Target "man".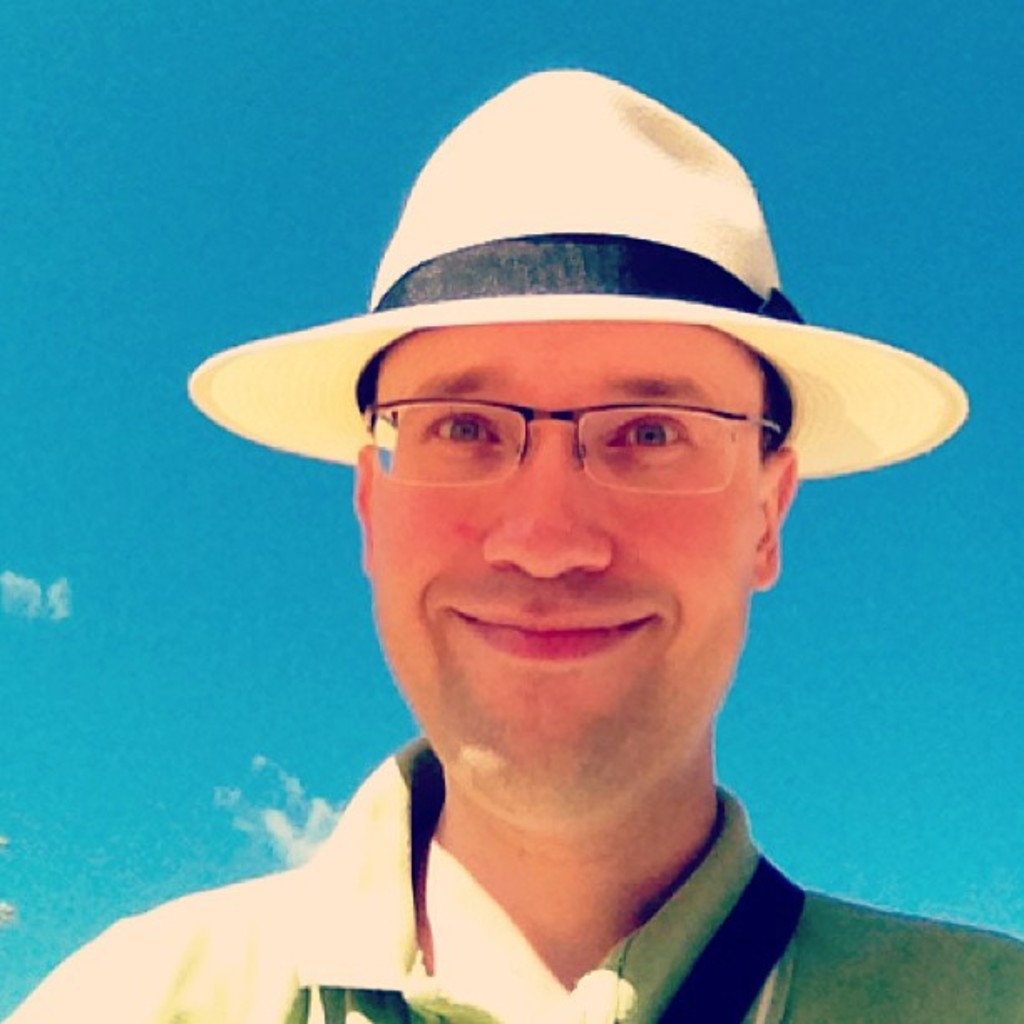
Target region: box=[92, 79, 1023, 1022].
